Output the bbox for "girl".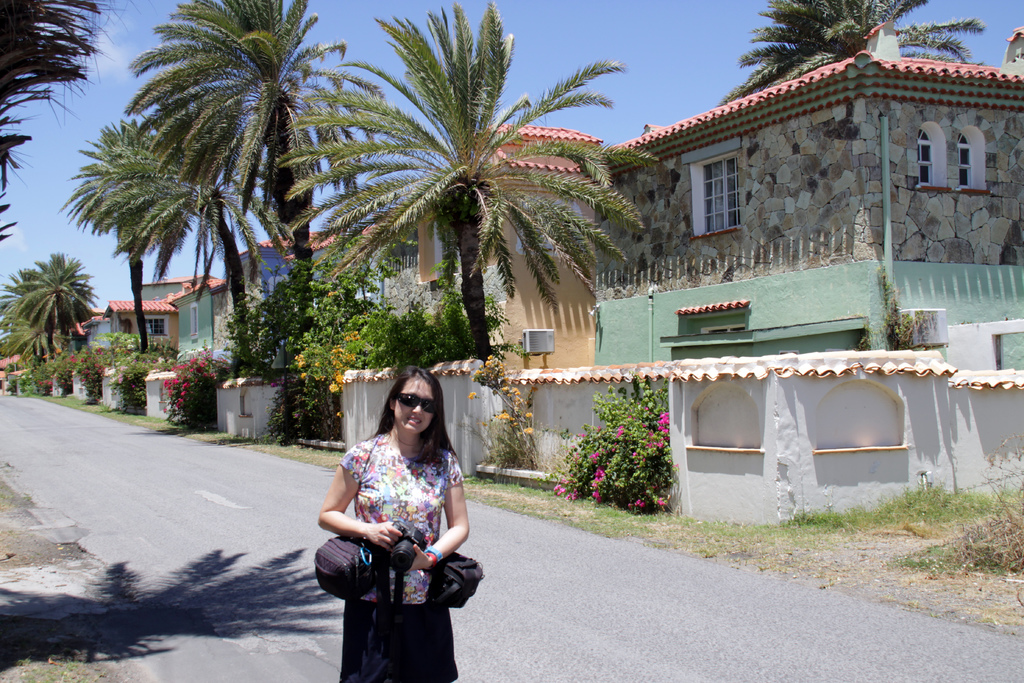
<bbox>310, 346, 488, 654</bbox>.
